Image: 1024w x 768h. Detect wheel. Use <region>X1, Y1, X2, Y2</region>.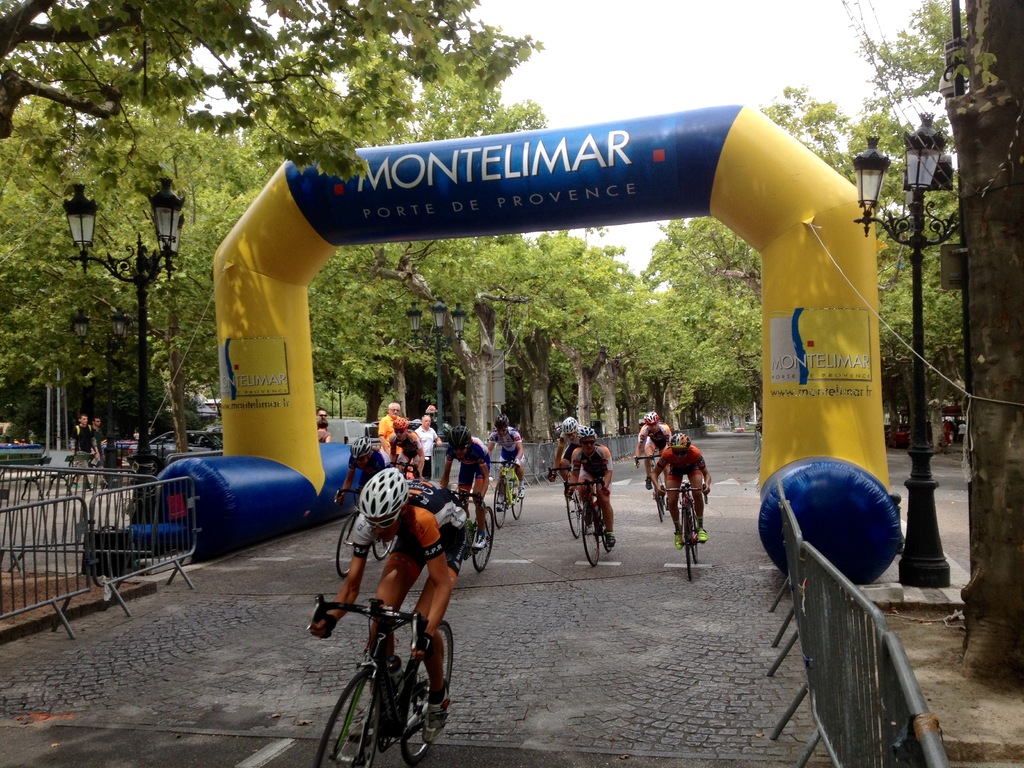
<region>687, 507, 700, 565</region>.
